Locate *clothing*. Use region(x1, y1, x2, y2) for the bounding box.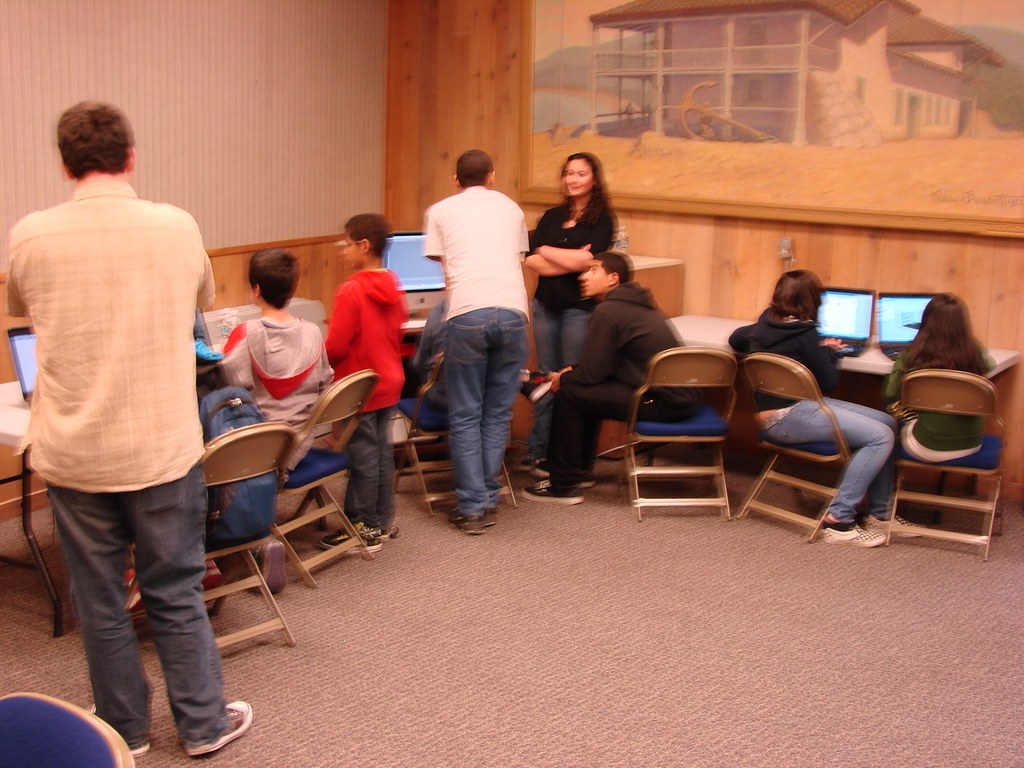
region(326, 269, 414, 529).
